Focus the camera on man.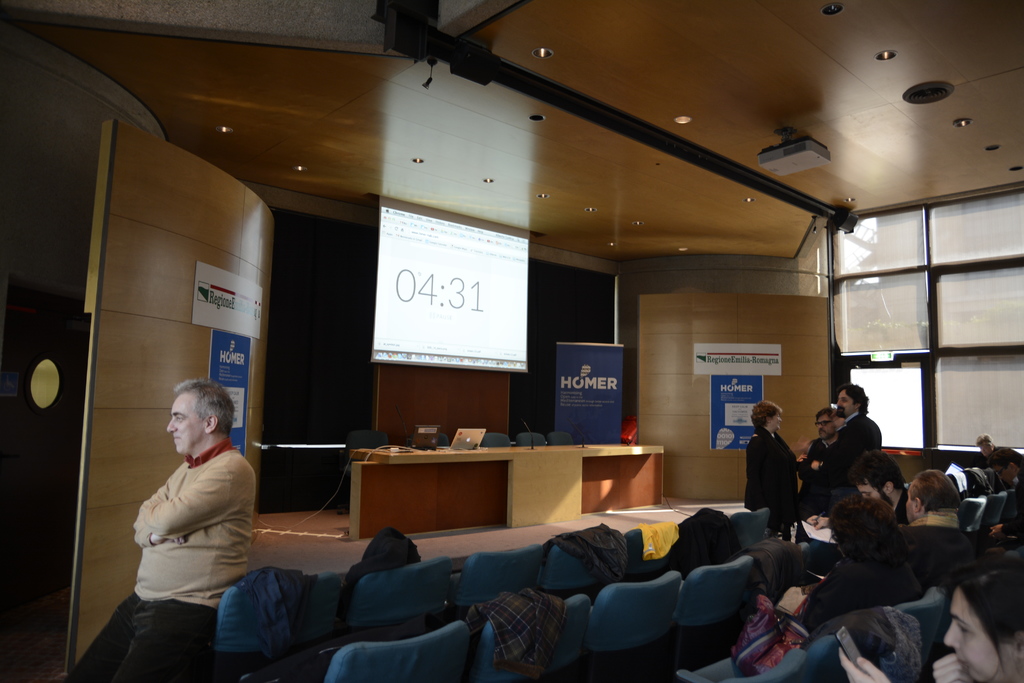
Focus region: x1=831 y1=384 x2=882 y2=507.
